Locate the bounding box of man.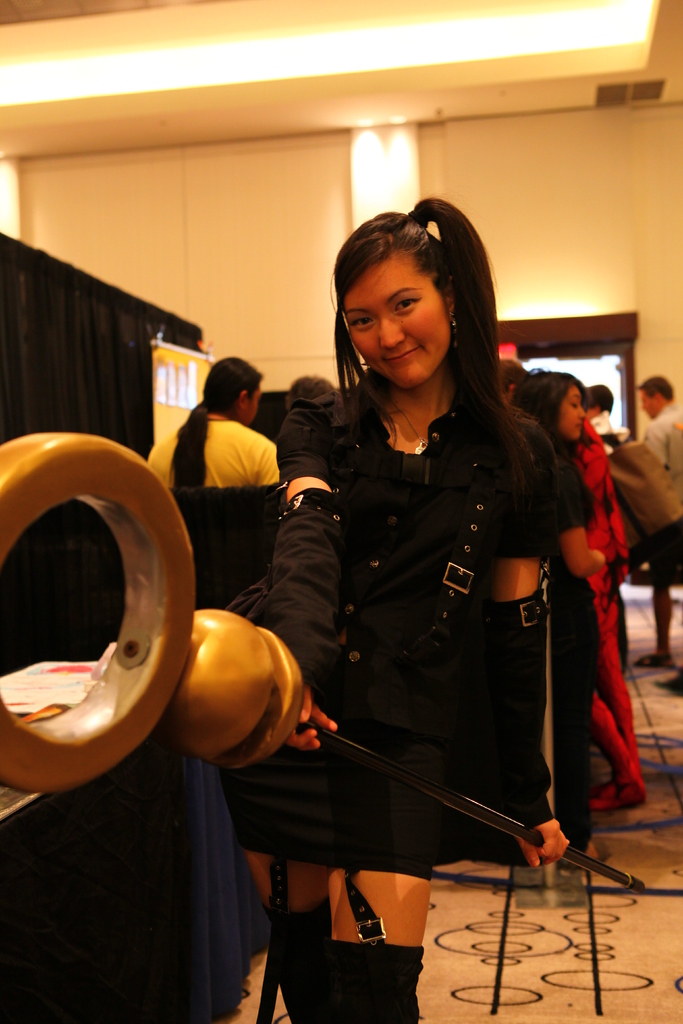
Bounding box: (x1=563, y1=351, x2=659, y2=831).
